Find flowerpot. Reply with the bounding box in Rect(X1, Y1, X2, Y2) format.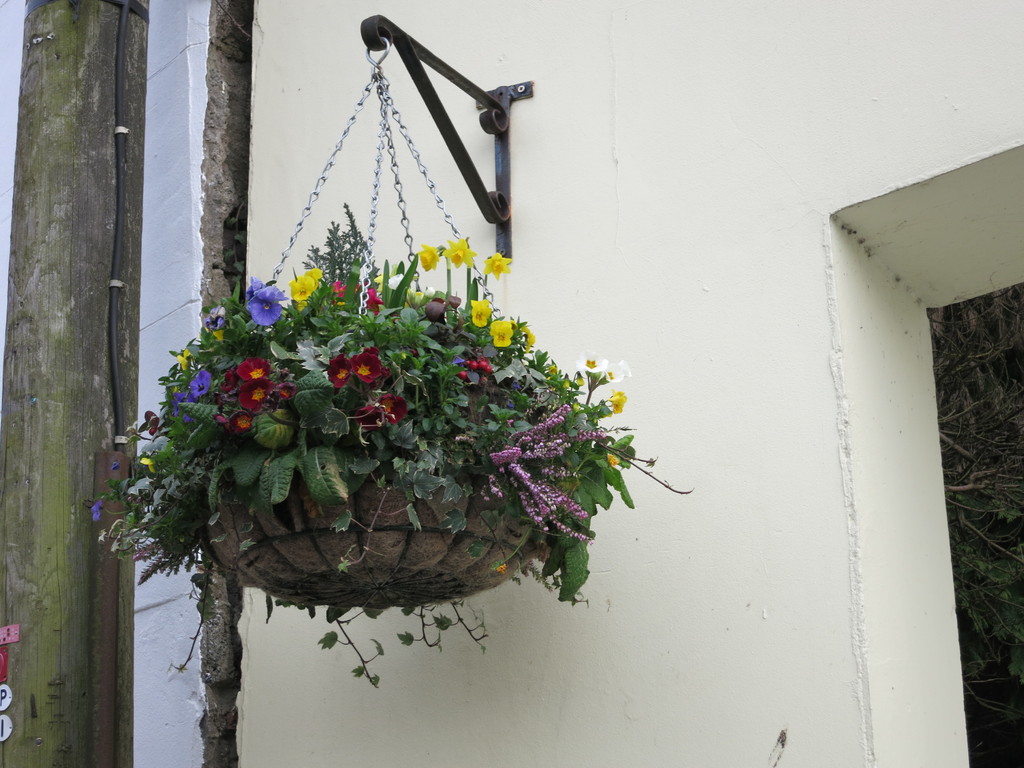
Rect(203, 452, 550, 610).
